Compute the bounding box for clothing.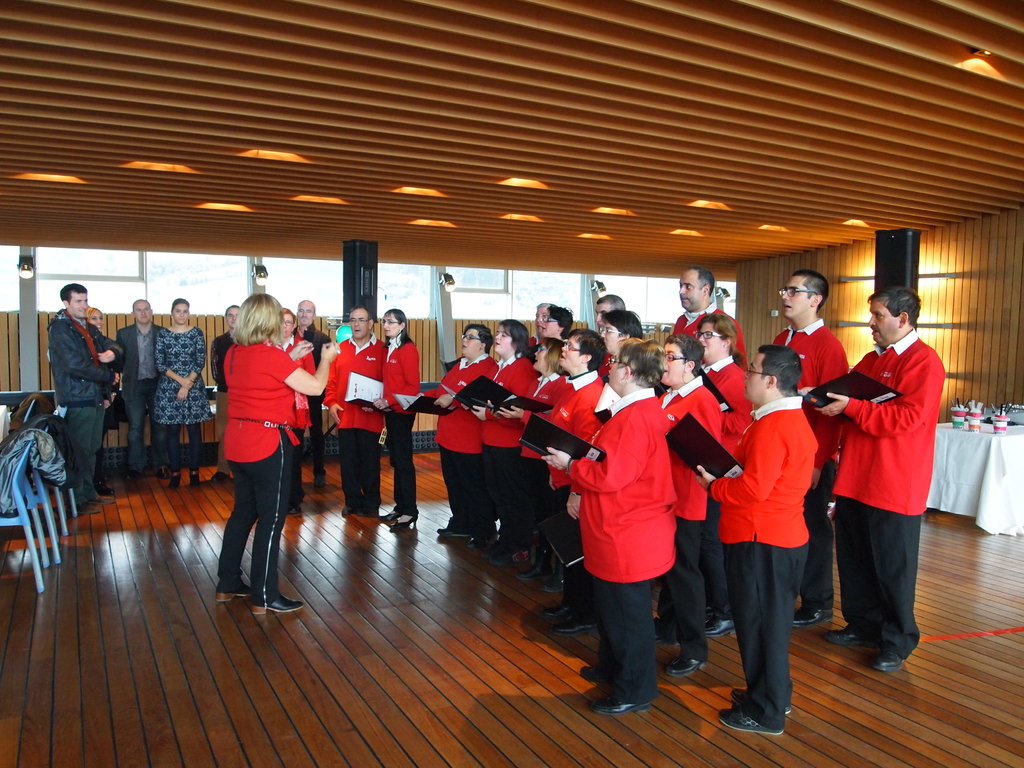
(704, 349, 758, 413).
